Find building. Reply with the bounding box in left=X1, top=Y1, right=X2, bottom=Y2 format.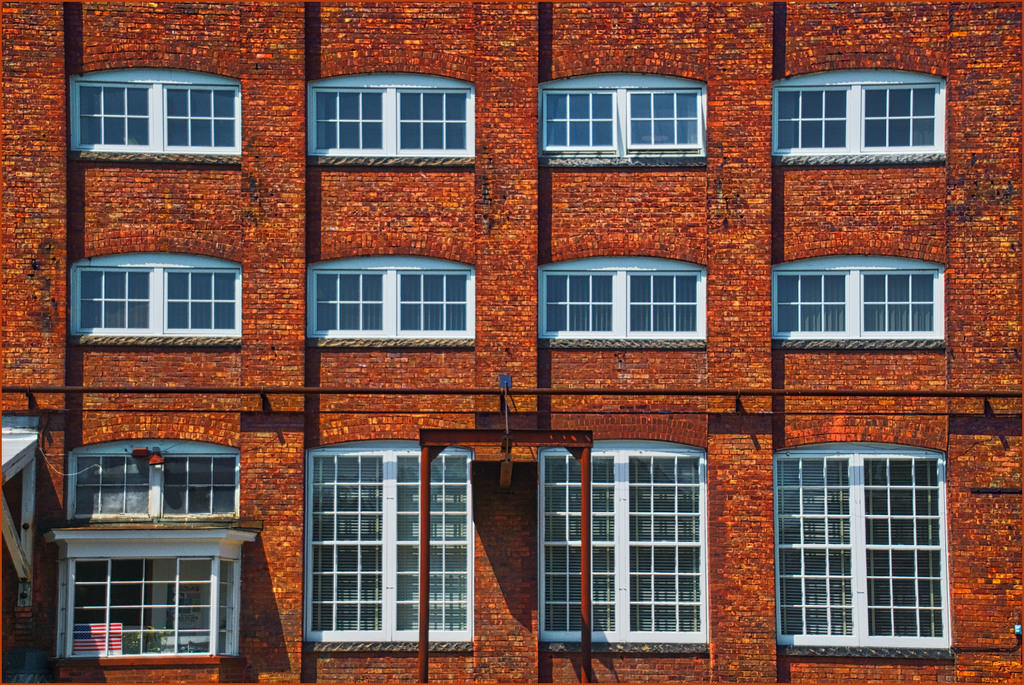
left=0, top=0, right=1023, bottom=682.
